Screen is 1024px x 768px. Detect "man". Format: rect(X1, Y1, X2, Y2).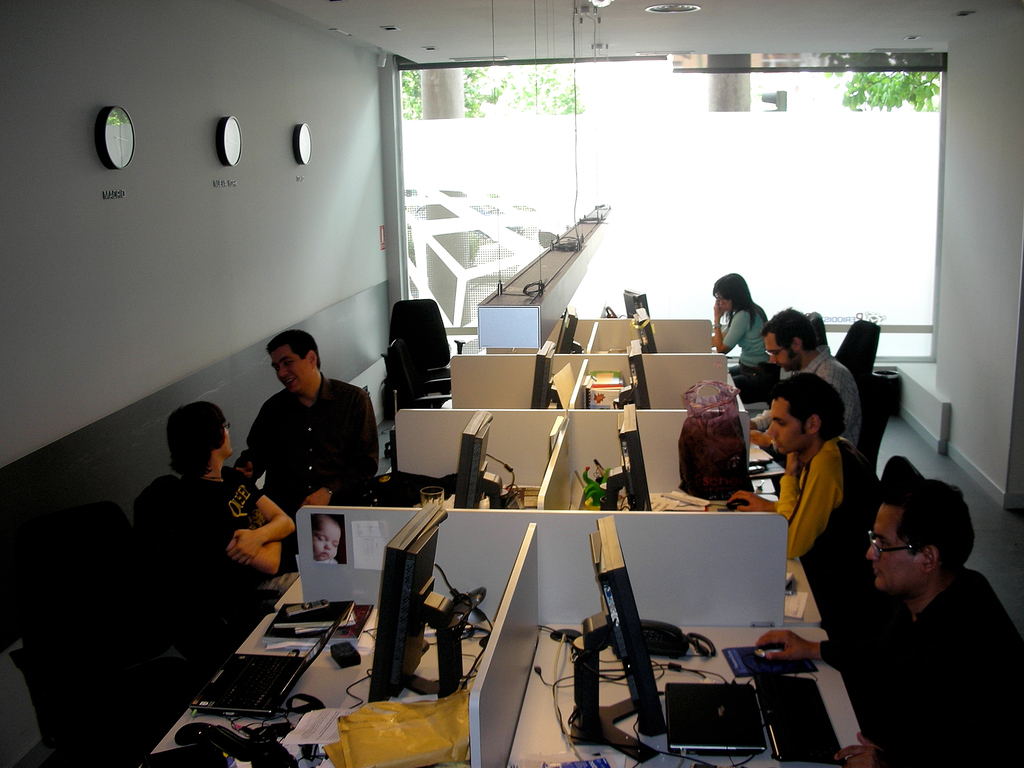
rect(755, 483, 1023, 767).
